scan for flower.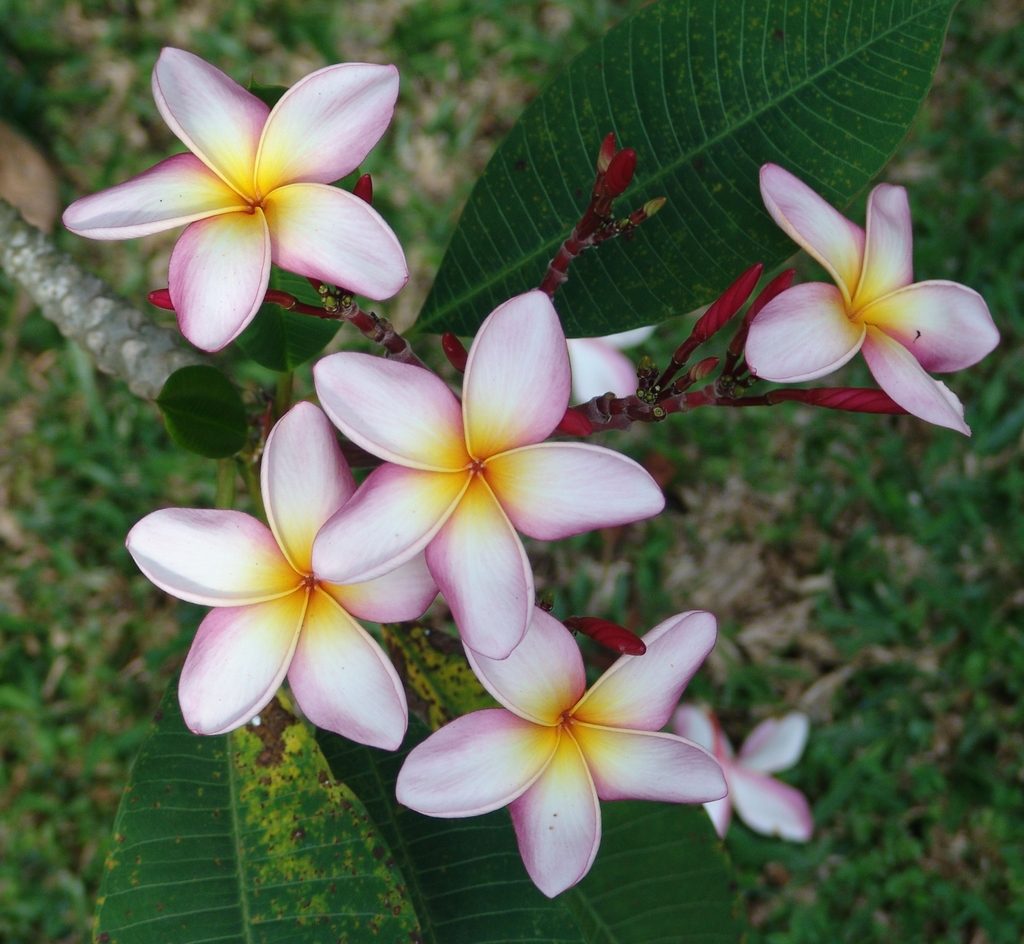
Scan result: box=[43, 18, 412, 346].
